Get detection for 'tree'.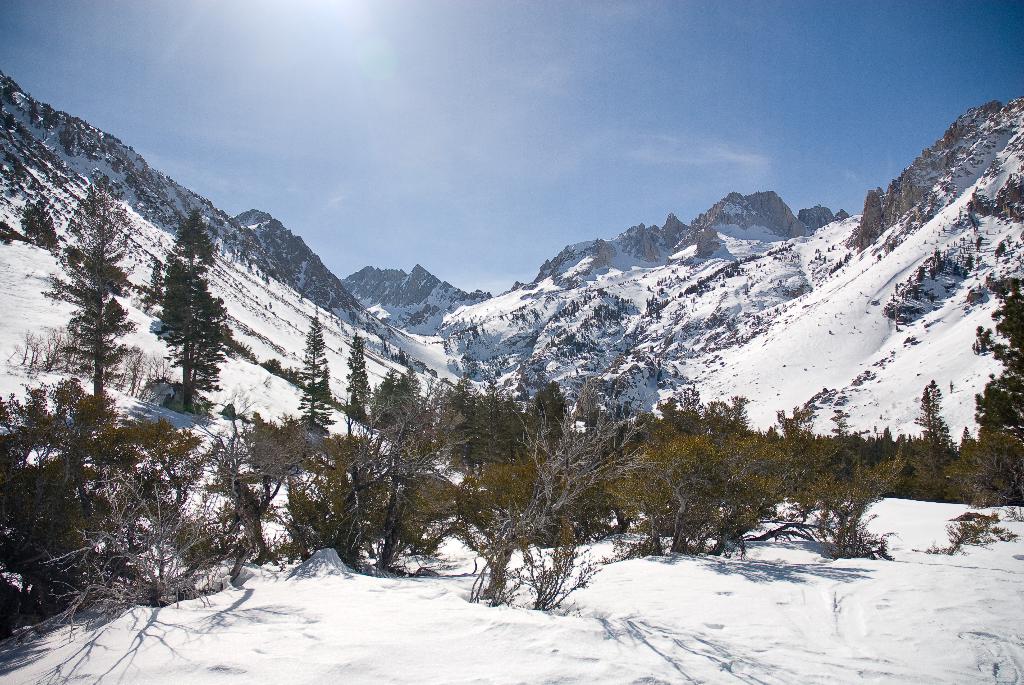
Detection: bbox=(14, 193, 61, 253).
